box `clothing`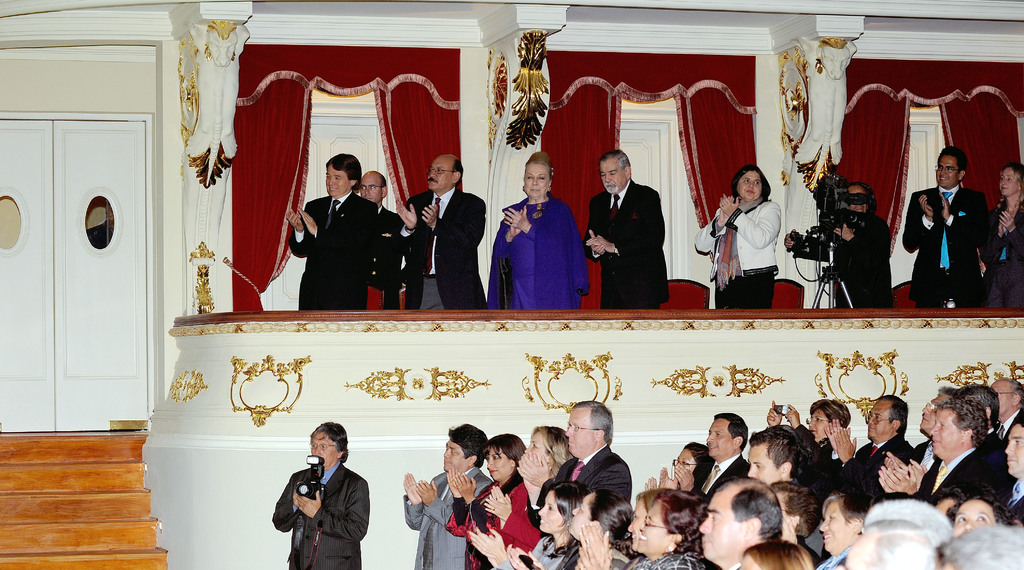
{"left": 573, "top": 549, "right": 624, "bottom": 569}
